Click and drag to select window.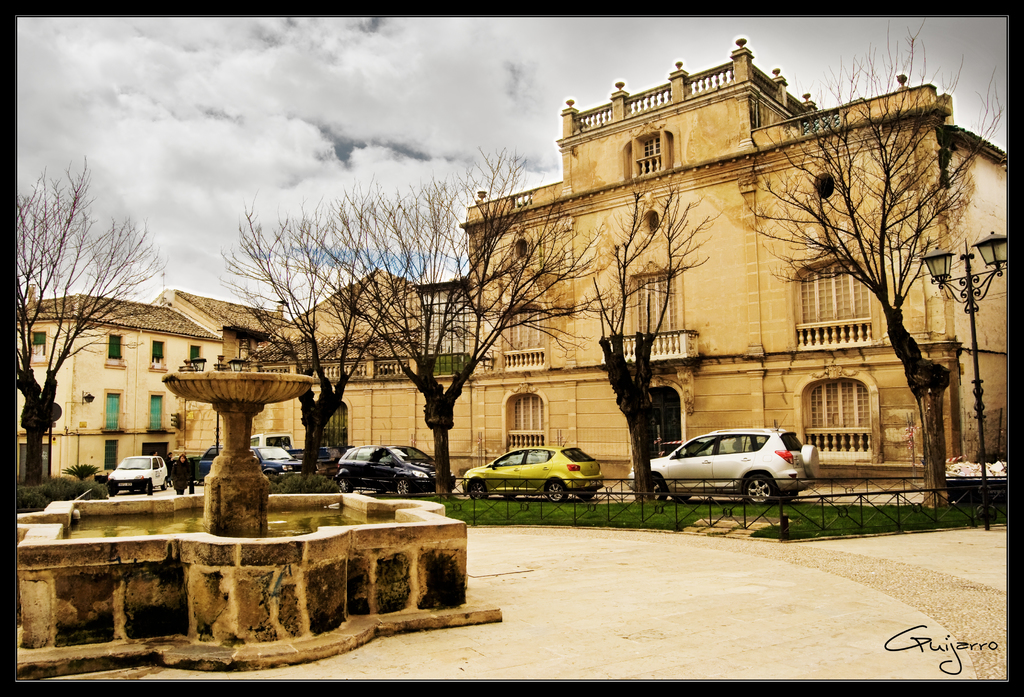
Selection: (left=186, top=345, right=207, bottom=368).
